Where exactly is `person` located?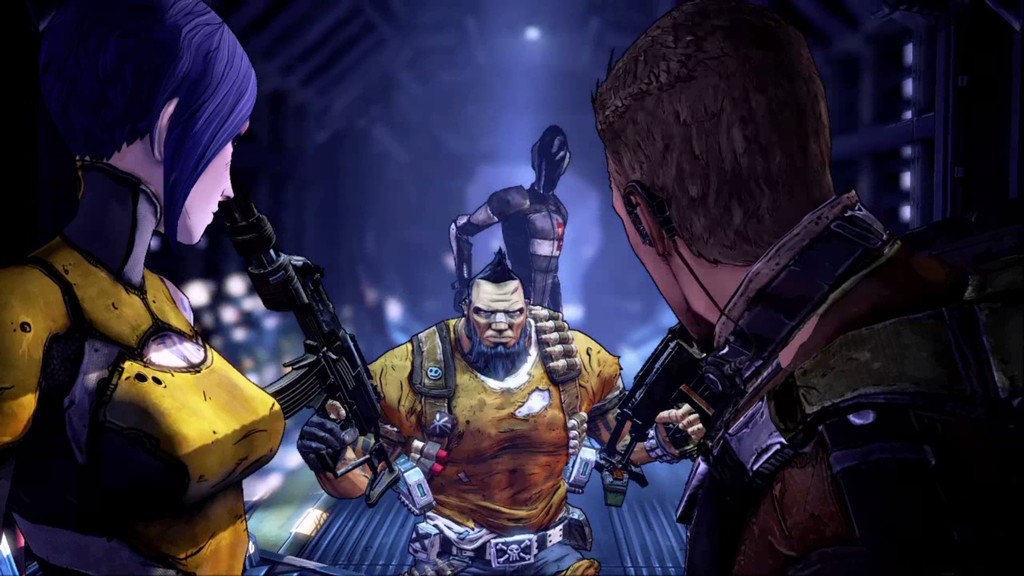
Its bounding box is box(313, 257, 706, 575).
